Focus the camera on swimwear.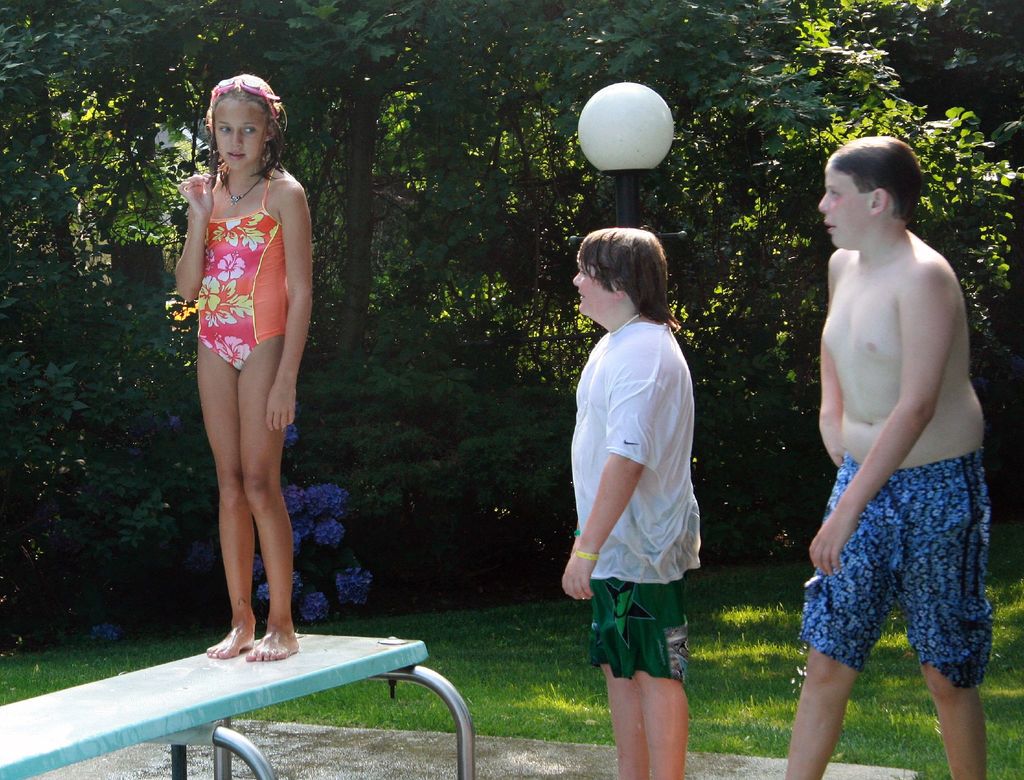
Focus region: detection(193, 161, 291, 370).
